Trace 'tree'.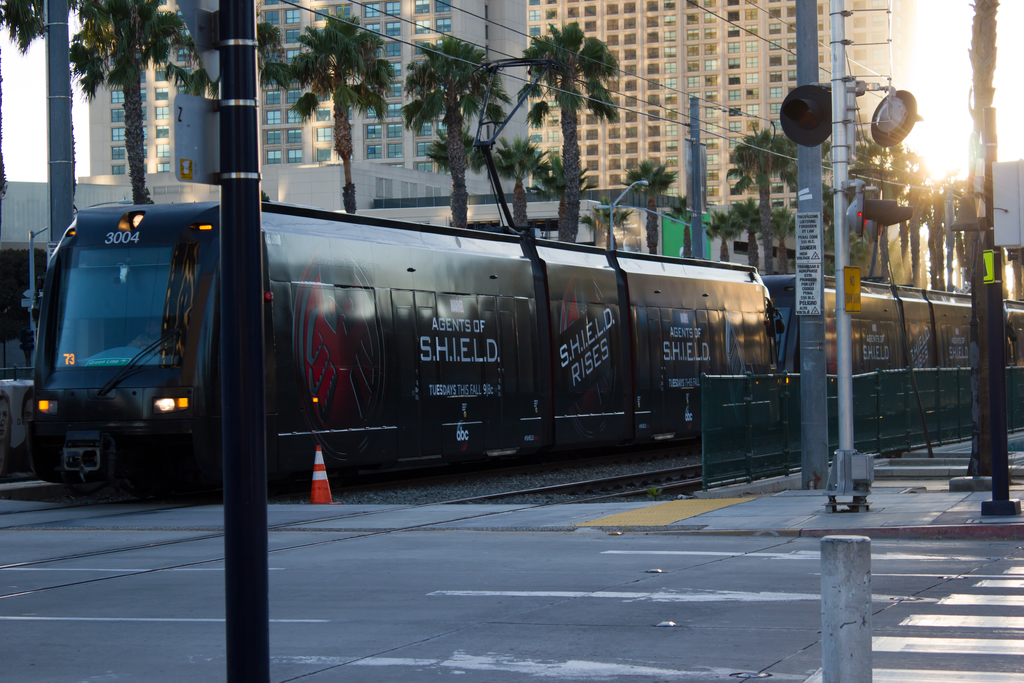
Traced to box=[397, 31, 509, 233].
